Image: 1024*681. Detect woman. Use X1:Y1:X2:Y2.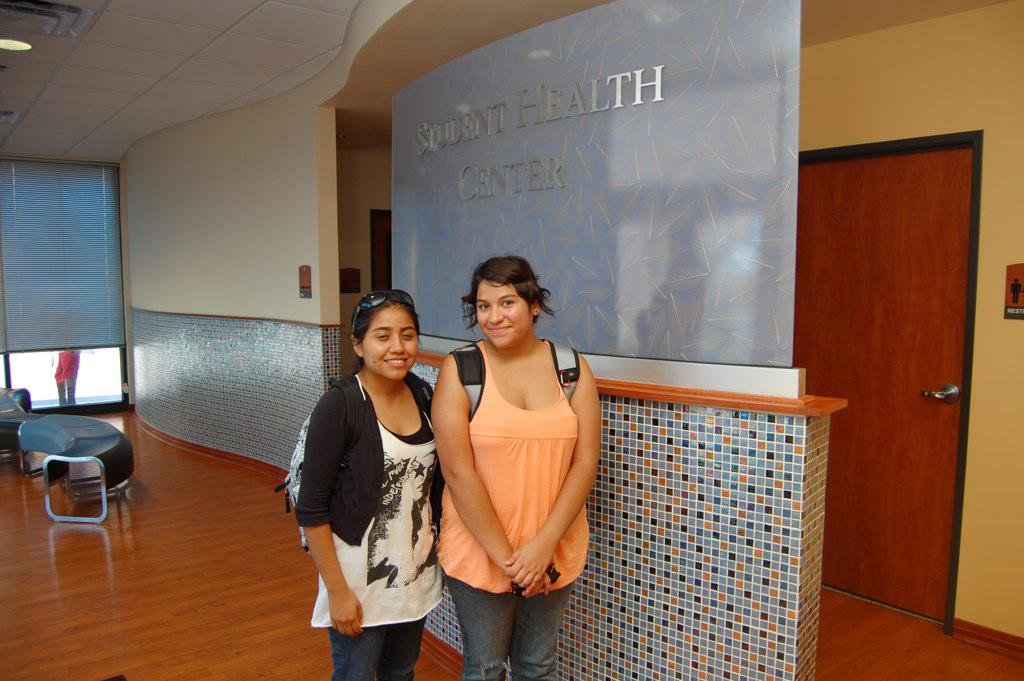
294:277:462:667.
